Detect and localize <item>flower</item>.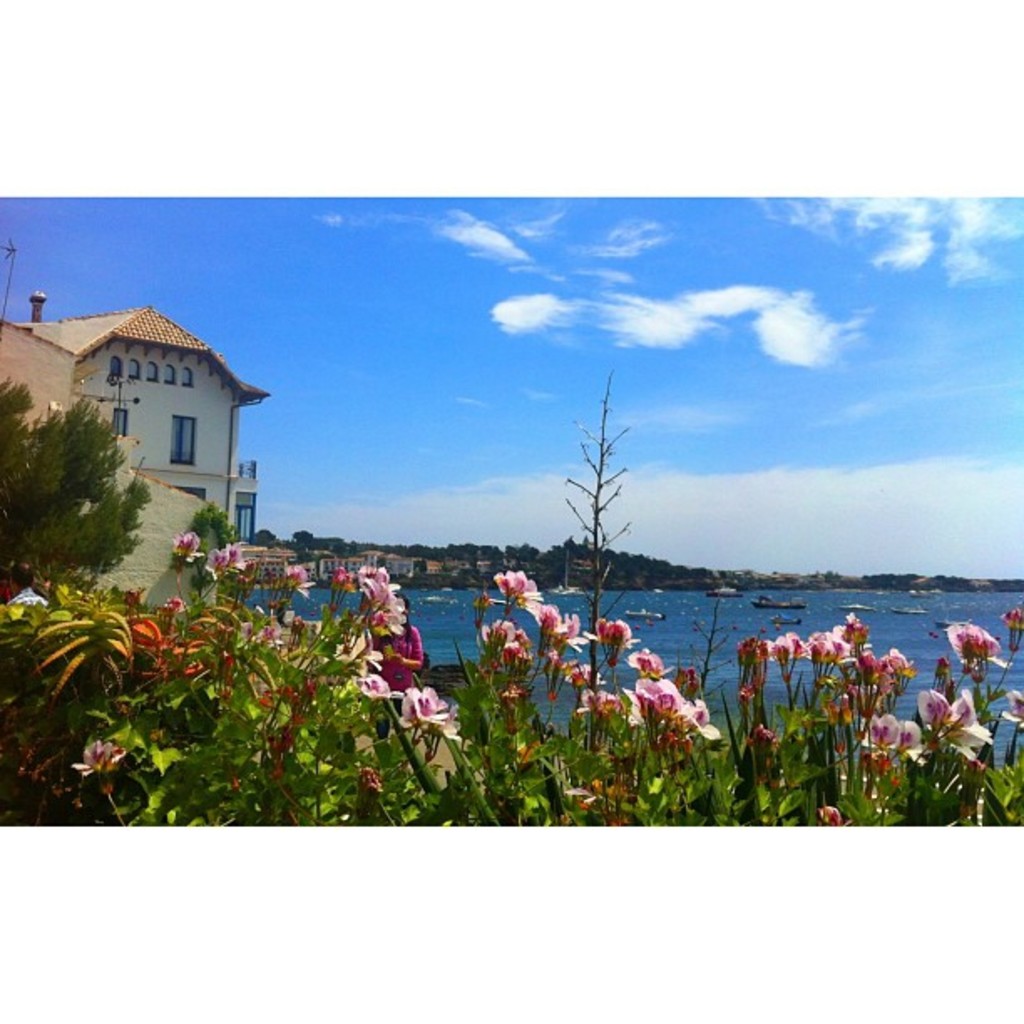
Localized at <region>847, 709, 907, 751</region>.
